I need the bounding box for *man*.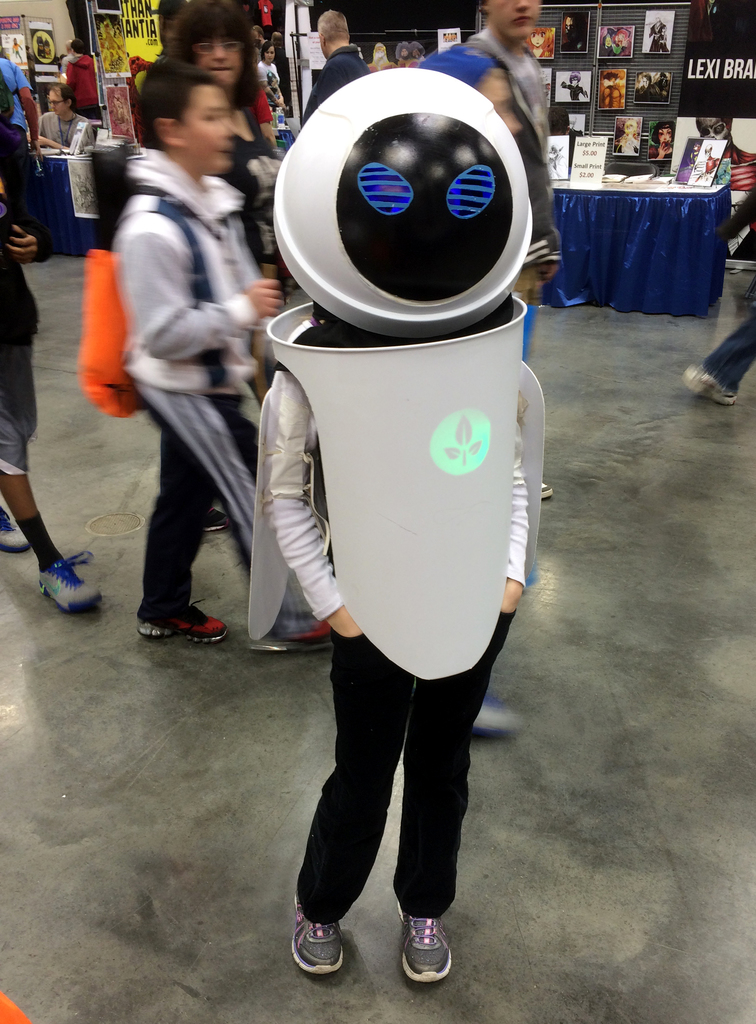
Here it is: left=31, top=83, right=97, bottom=147.
